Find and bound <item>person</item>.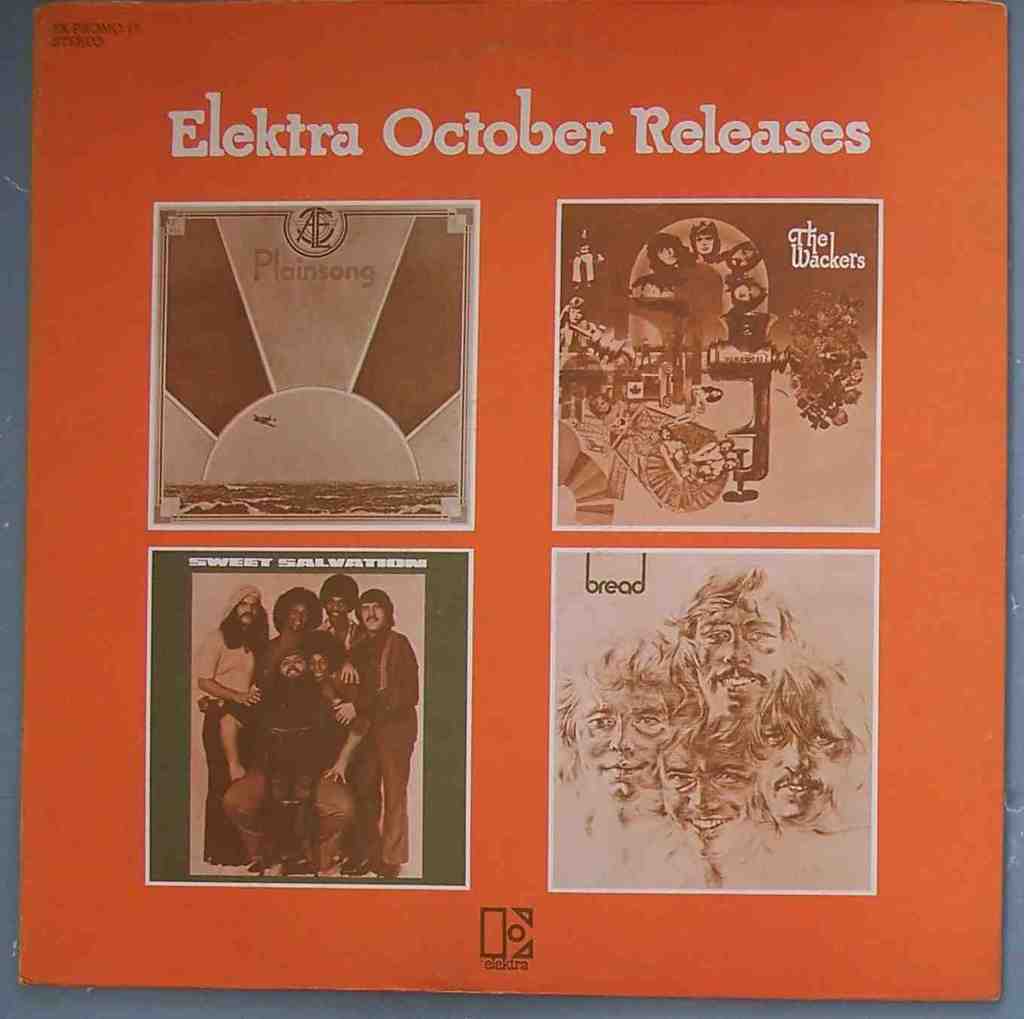
Bound: [left=624, top=272, right=689, bottom=307].
